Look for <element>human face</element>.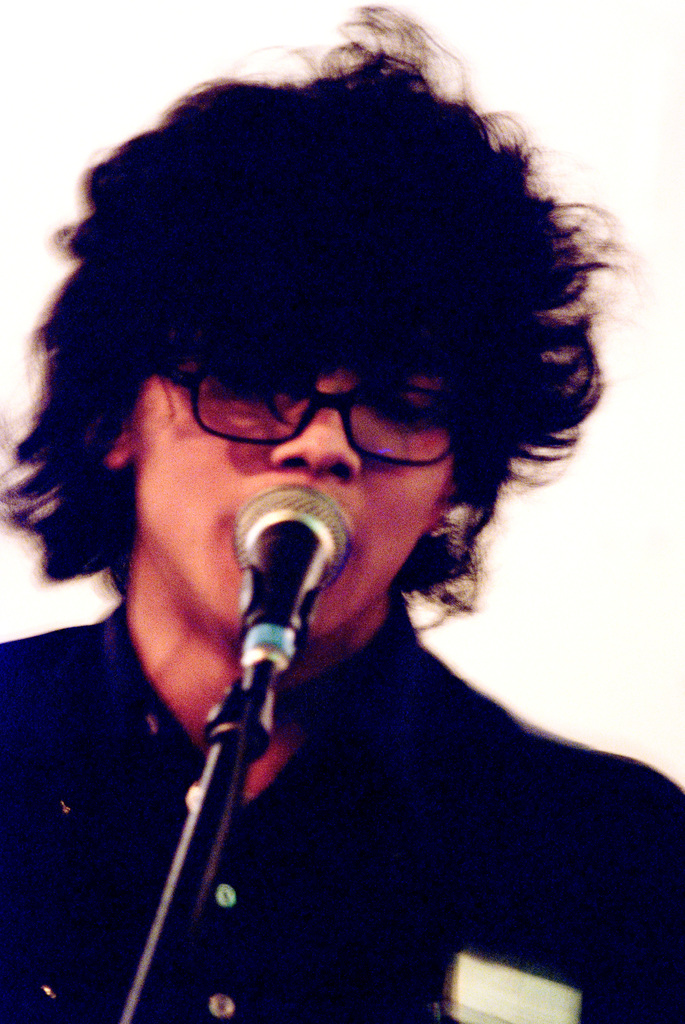
Found: locate(125, 348, 464, 643).
